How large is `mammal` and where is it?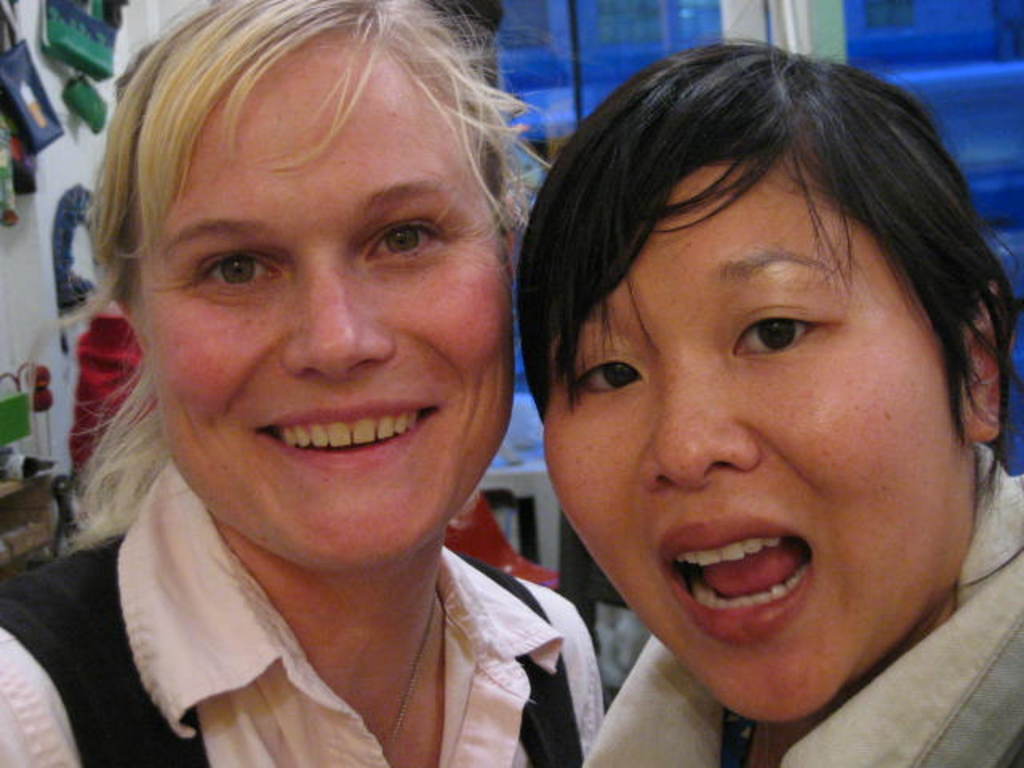
Bounding box: select_region(3, 0, 619, 739).
